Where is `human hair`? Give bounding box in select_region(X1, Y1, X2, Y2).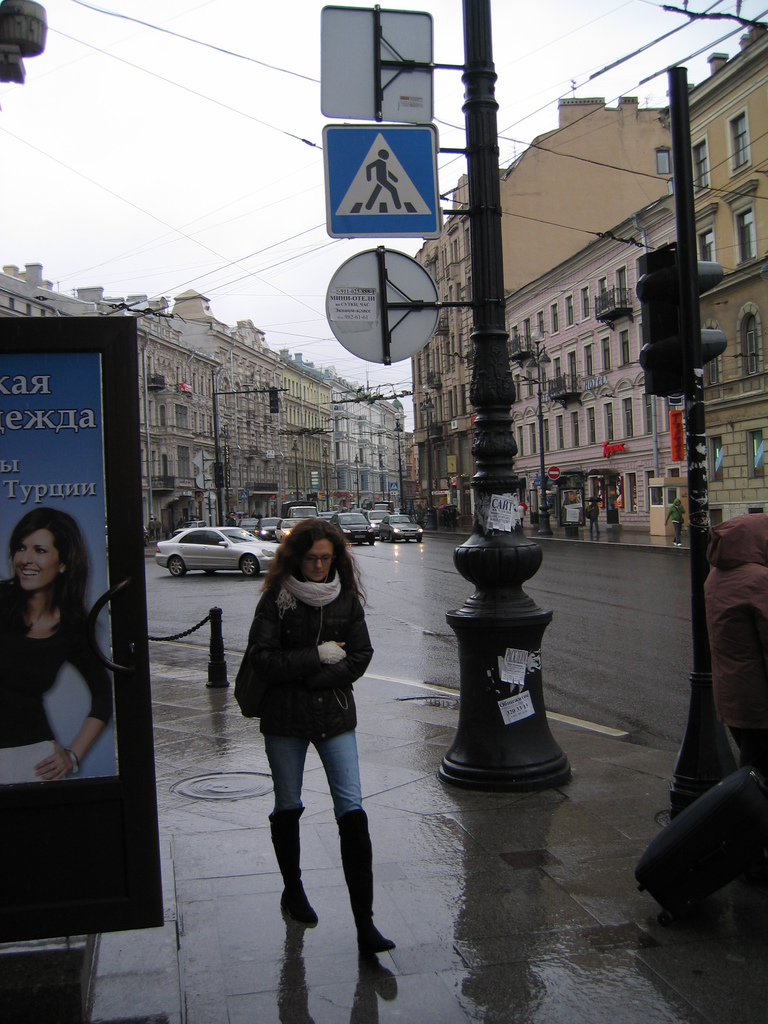
select_region(0, 508, 98, 667).
